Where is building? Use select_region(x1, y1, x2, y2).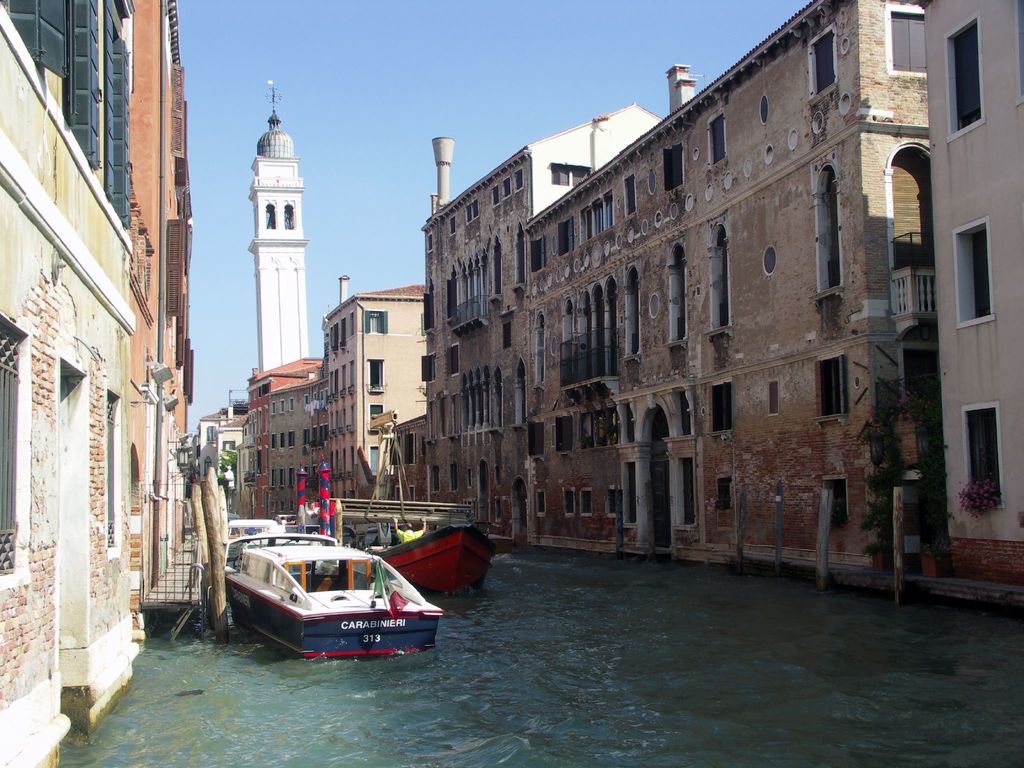
select_region(133, 0, 196, 607).
